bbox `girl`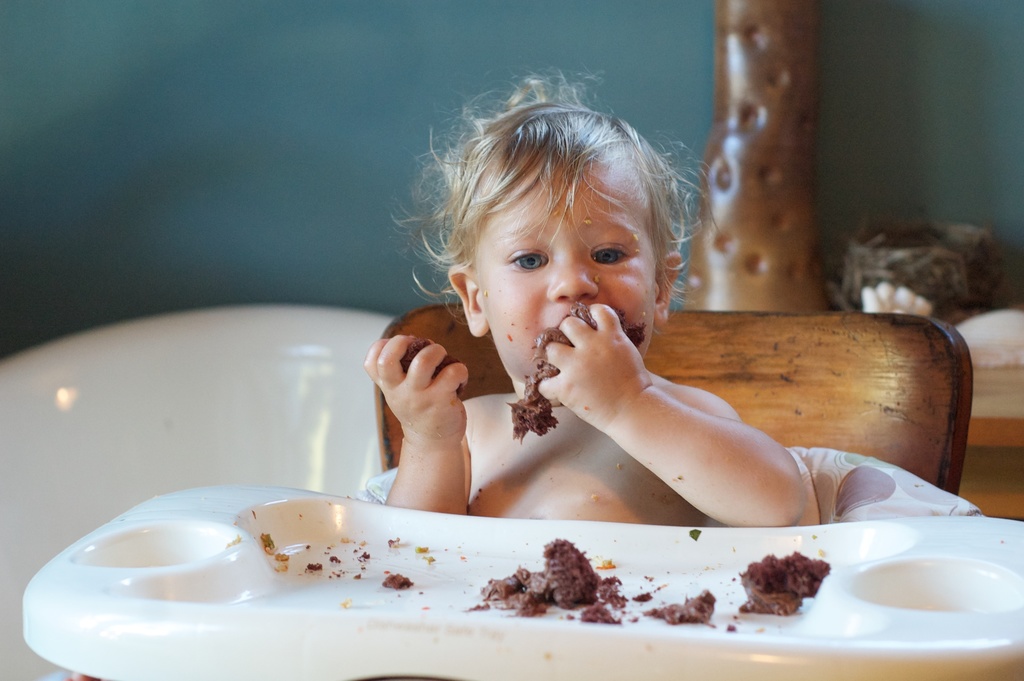
detection(360, 64, 819, 527)
